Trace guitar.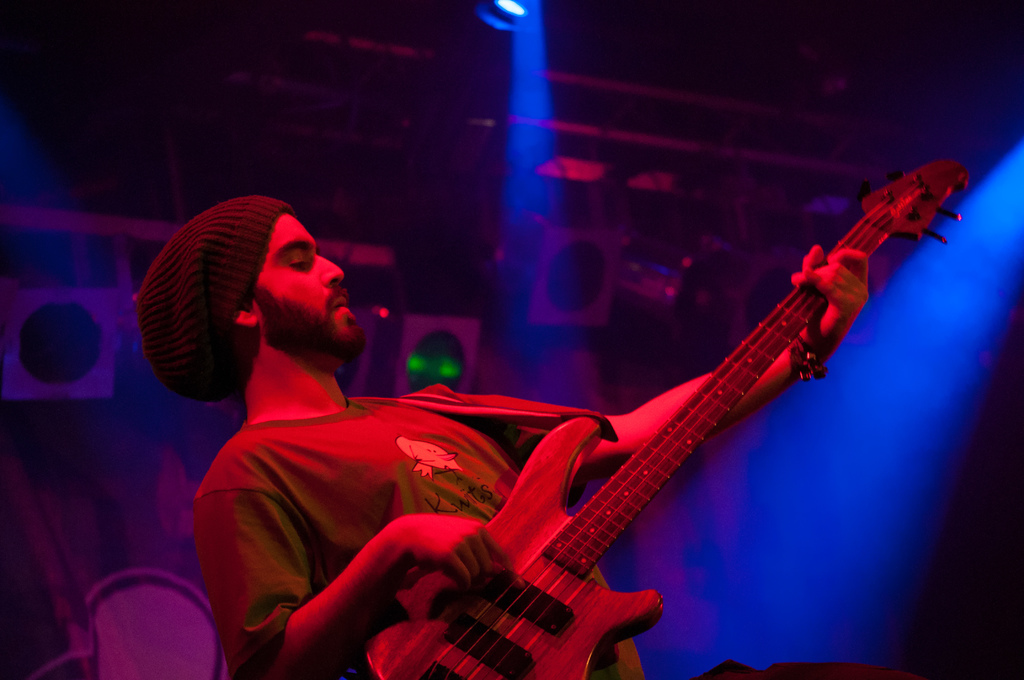
Traced to pyautogui.locateOnScreen(297, 162, 961, 679).
